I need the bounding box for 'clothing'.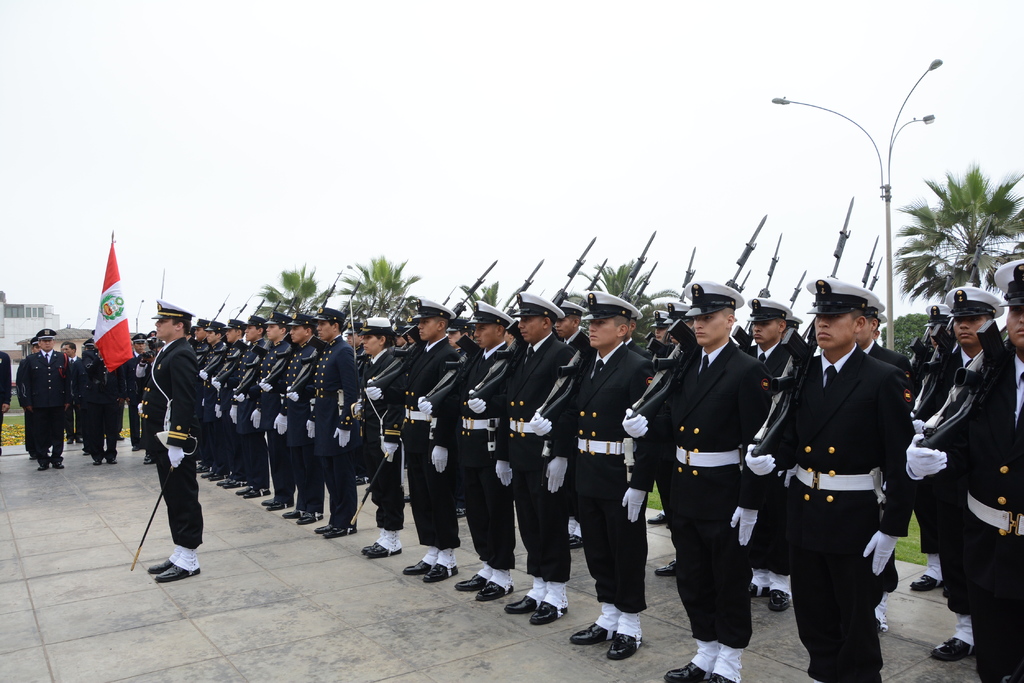
Here it is: detection(13, 341, 71, 472).
